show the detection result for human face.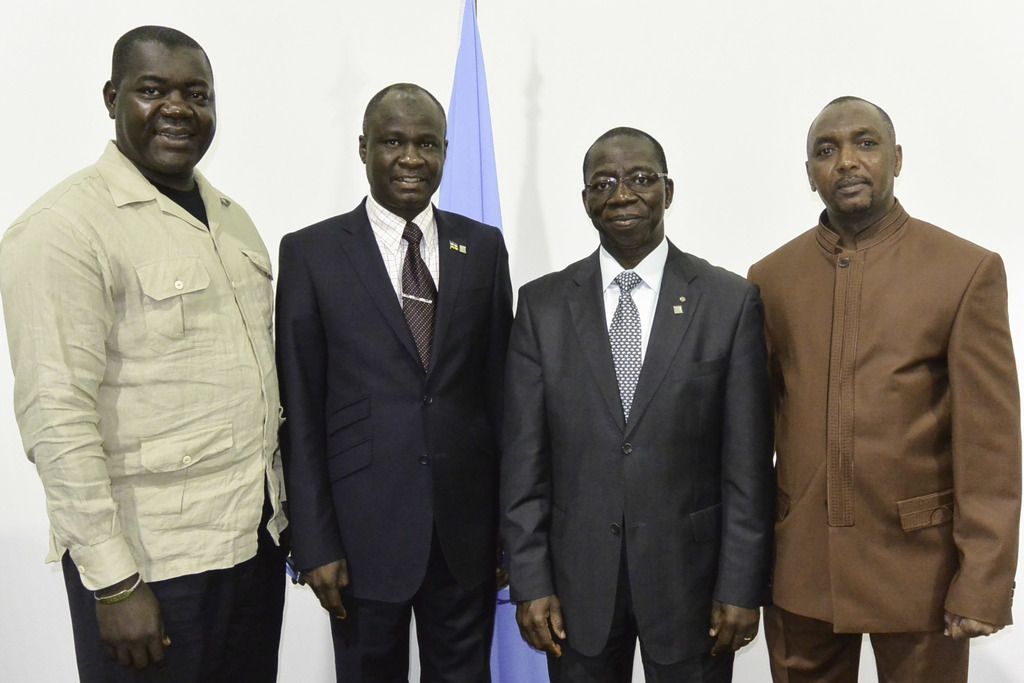
detection(585, 145, 666, 245).
